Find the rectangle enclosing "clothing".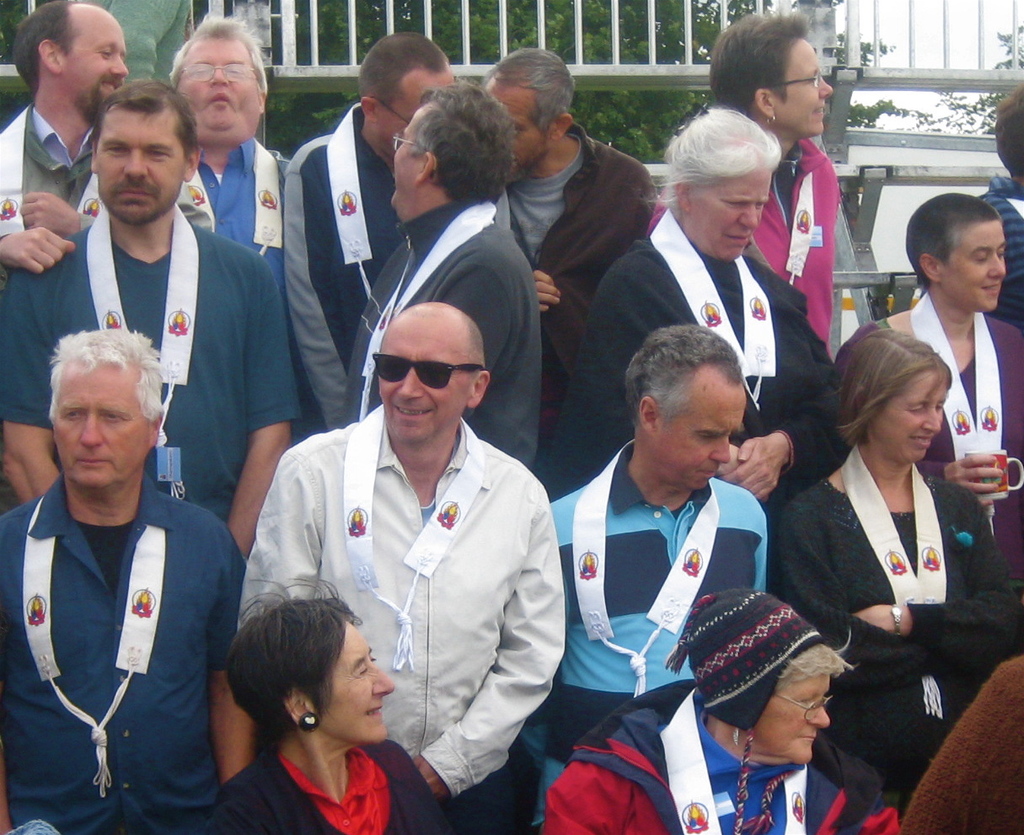
645,134,850,346.
